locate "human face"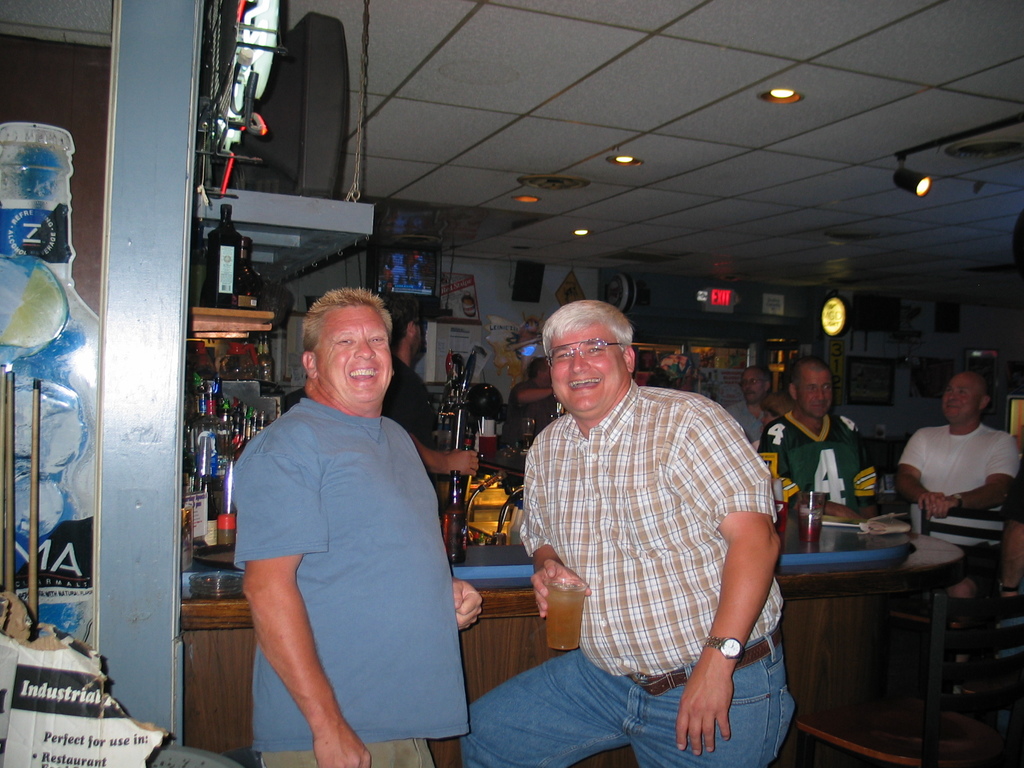
<region>943, 377, 981, 420</region>
